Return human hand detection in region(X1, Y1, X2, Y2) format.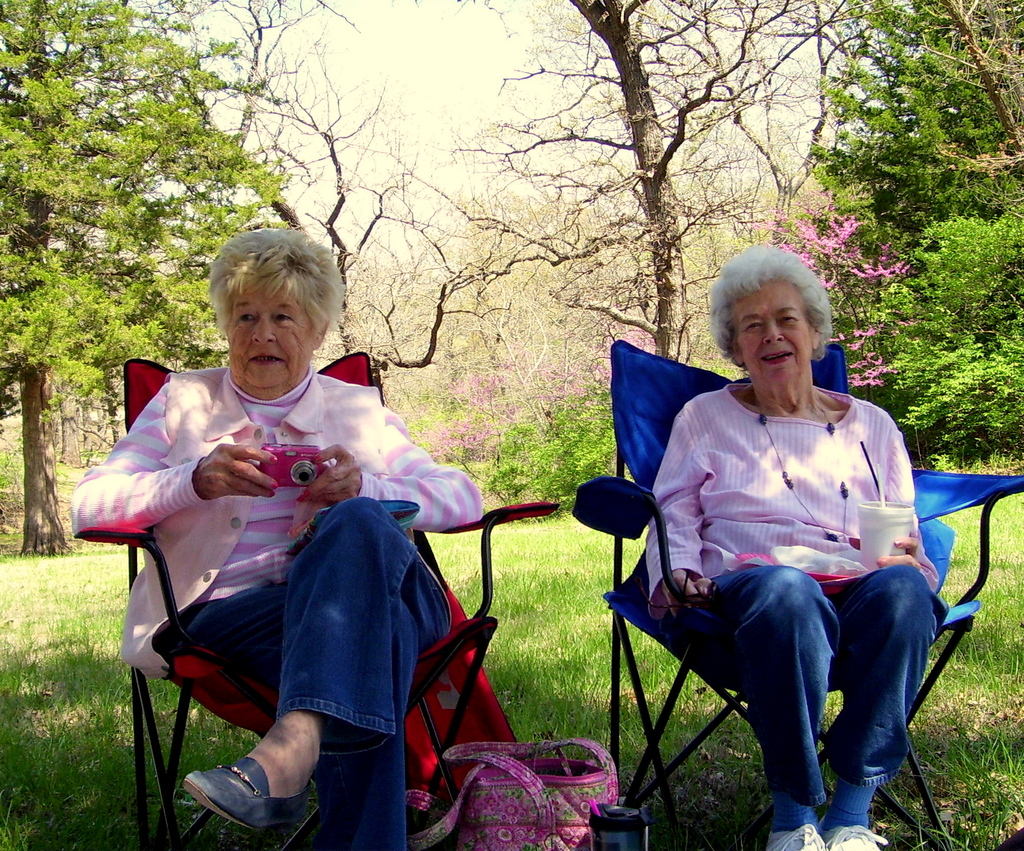
region(193, 443, 281, 498).
